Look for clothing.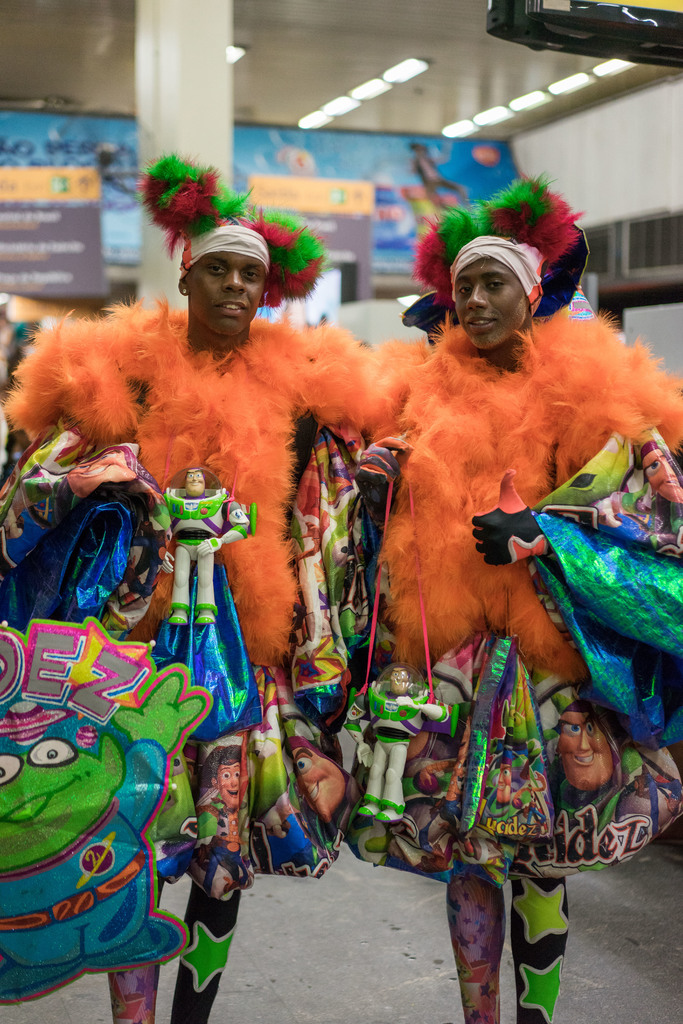
Found: 343/307/682/890.
